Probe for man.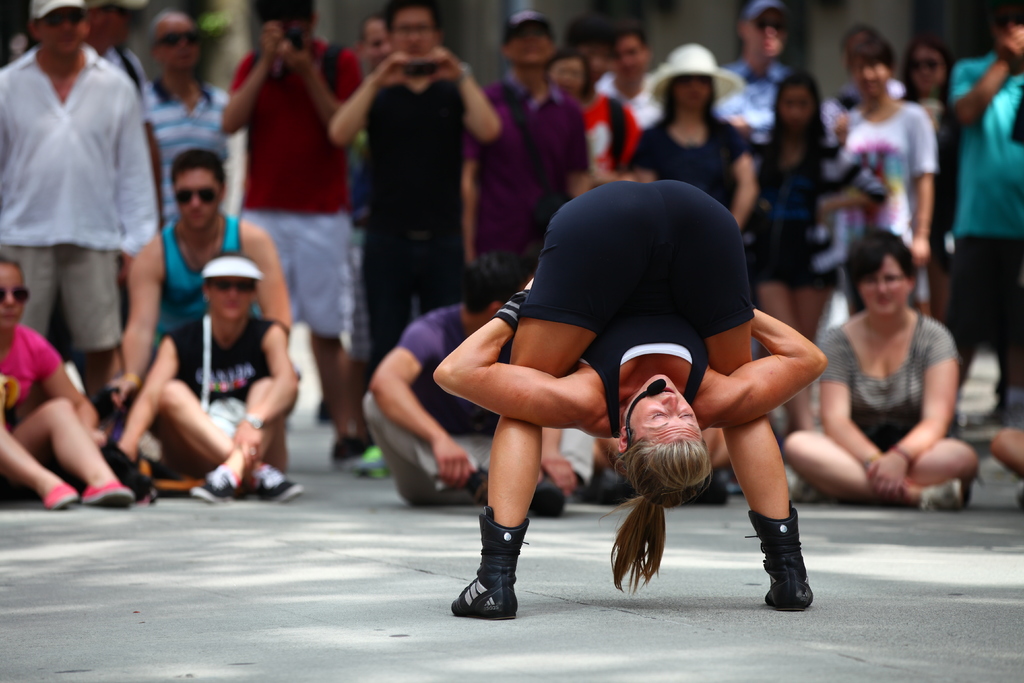
Probe result: bbox(947, 0, 1023, 415).
